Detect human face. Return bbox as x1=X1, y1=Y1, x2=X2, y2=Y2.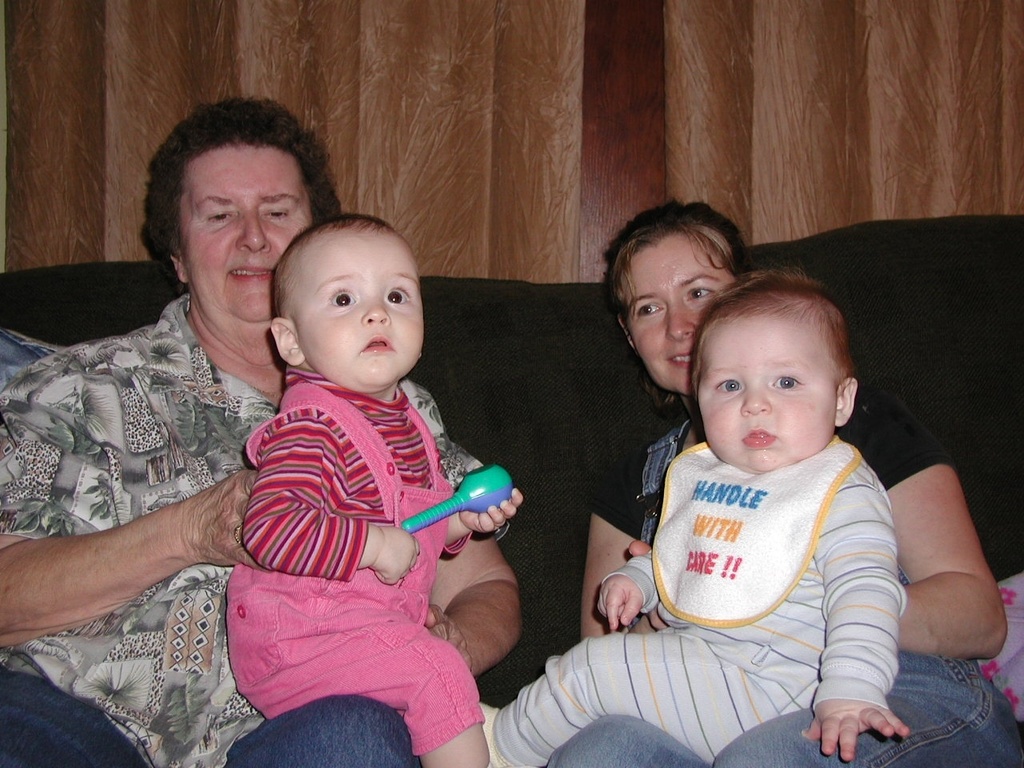
x1=697, y1=318, x2=839, y2=471.
